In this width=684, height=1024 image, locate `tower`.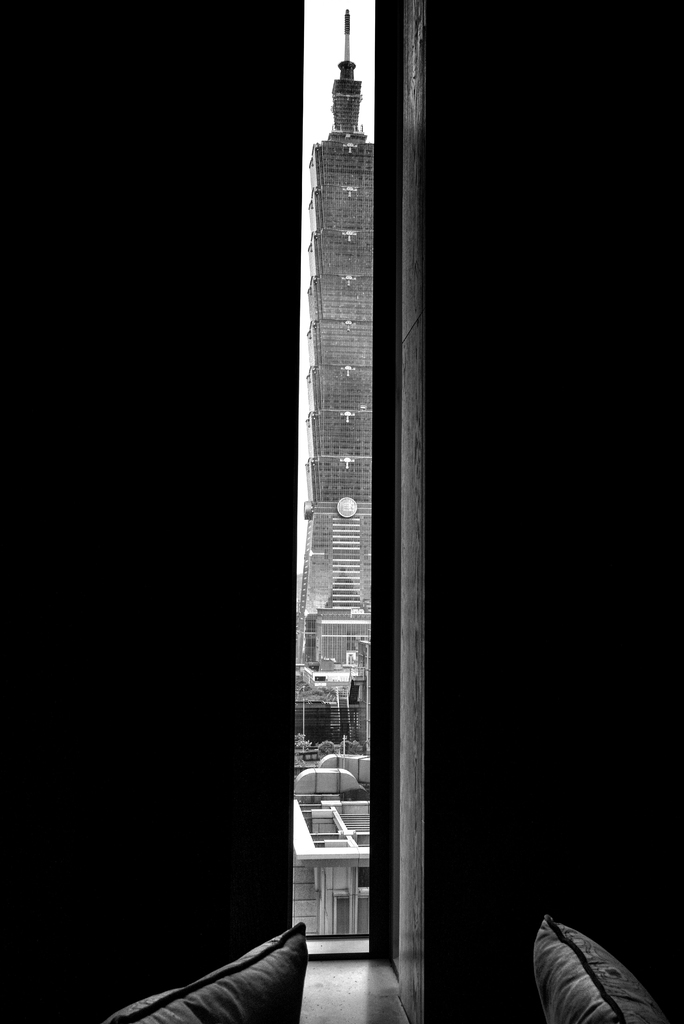
Bounding box: [x1=229, y1=2, x2=514, y2=1014].
